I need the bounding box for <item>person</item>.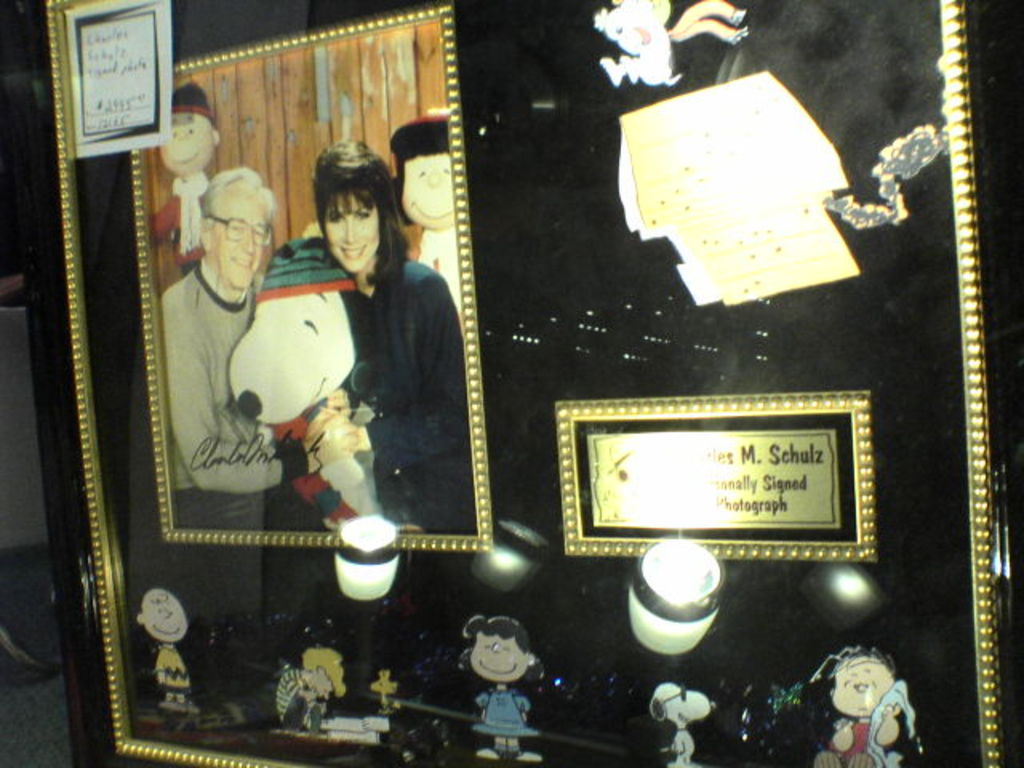
Here it is: region(157, 165, 360, 530).
